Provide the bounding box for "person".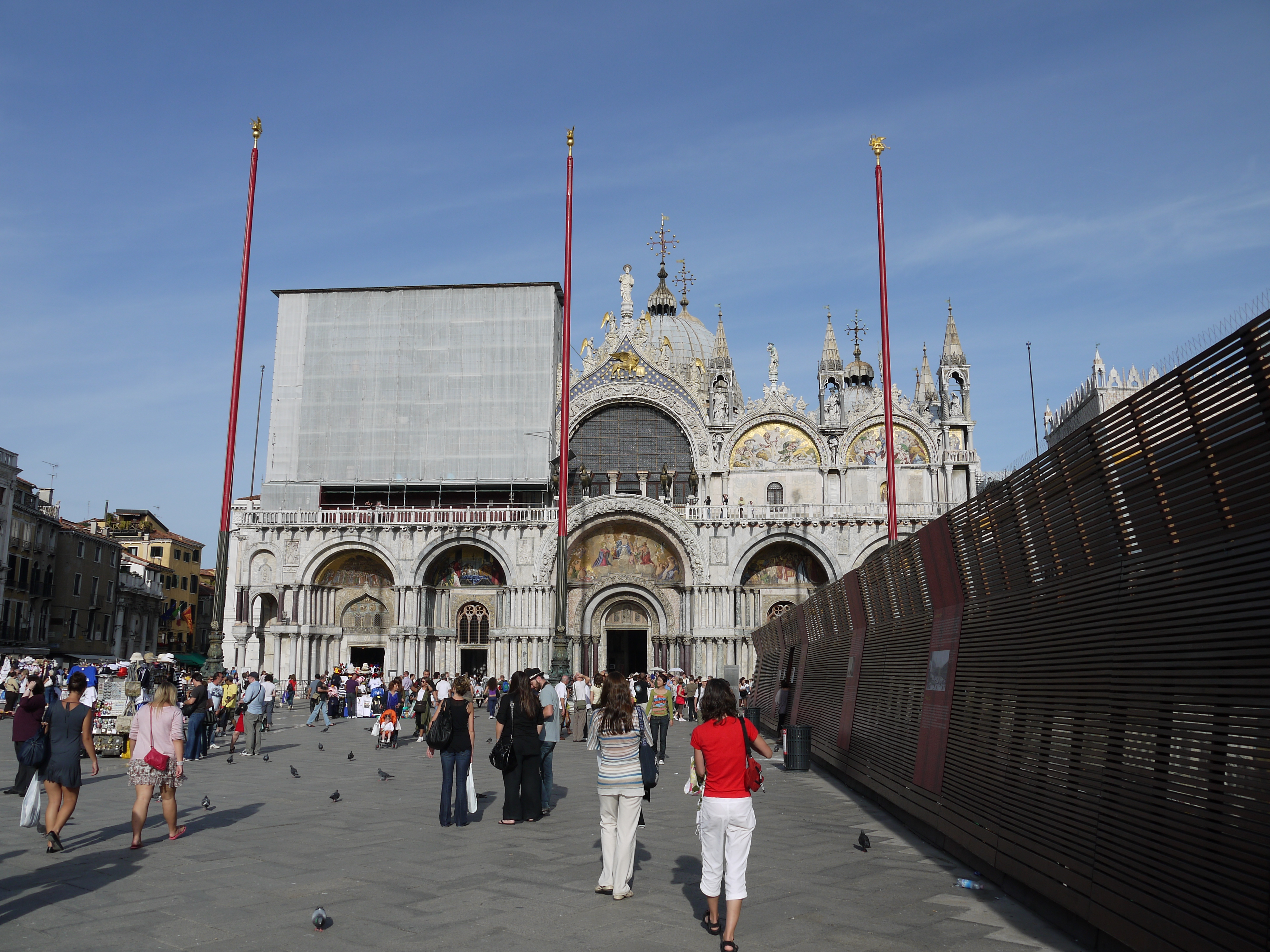
133 215 151 263.
